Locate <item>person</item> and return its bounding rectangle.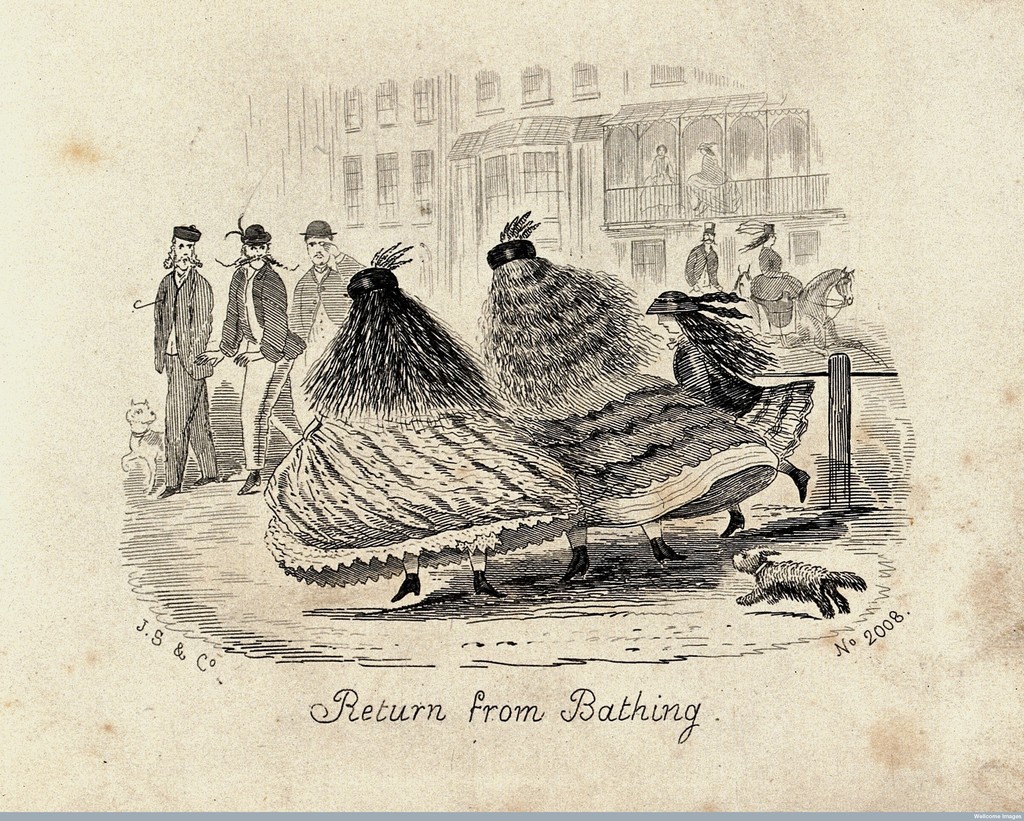
[684,222,719,298].
